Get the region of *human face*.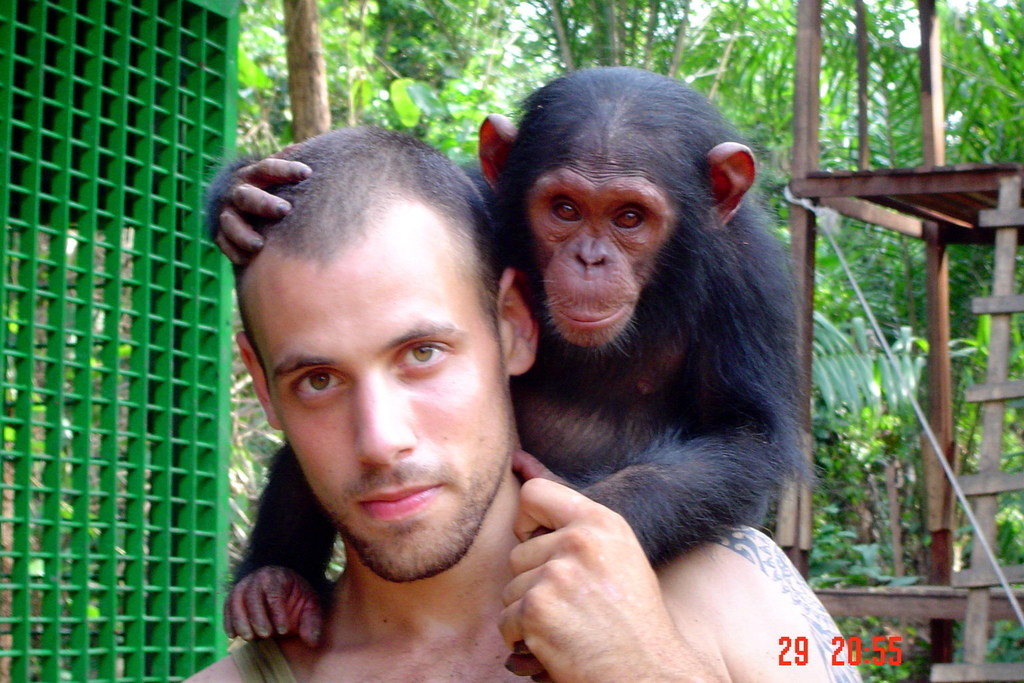
[left=251, top=217, right=511, bottom=584].
